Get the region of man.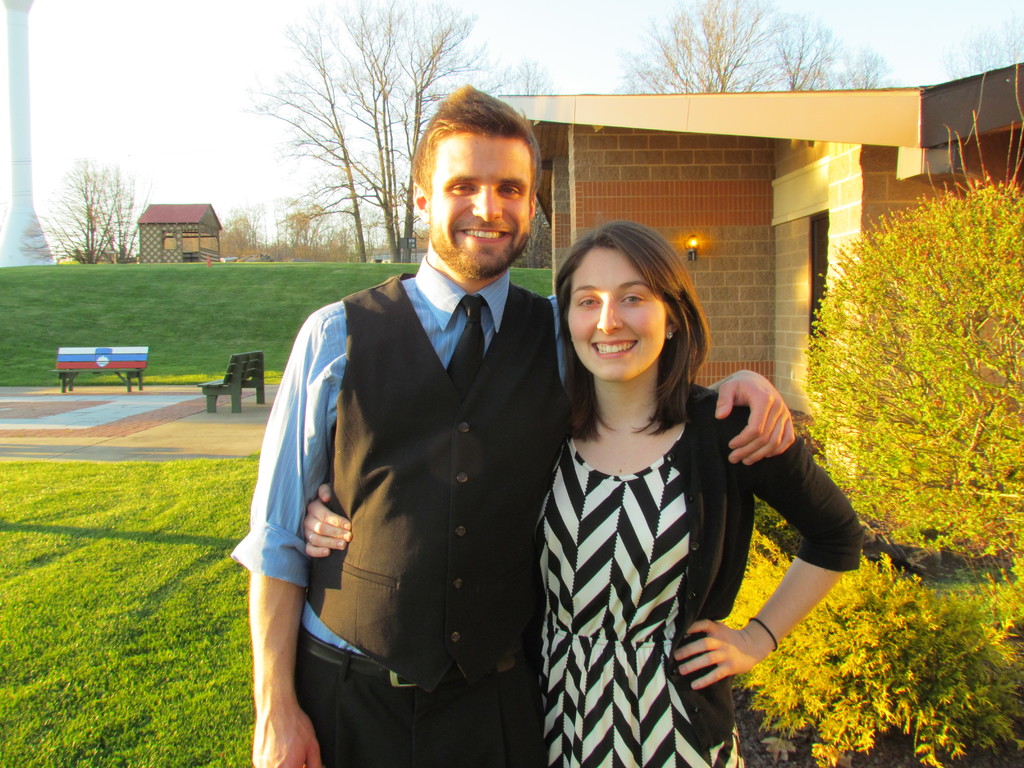
[259, 120, 743, 763].
